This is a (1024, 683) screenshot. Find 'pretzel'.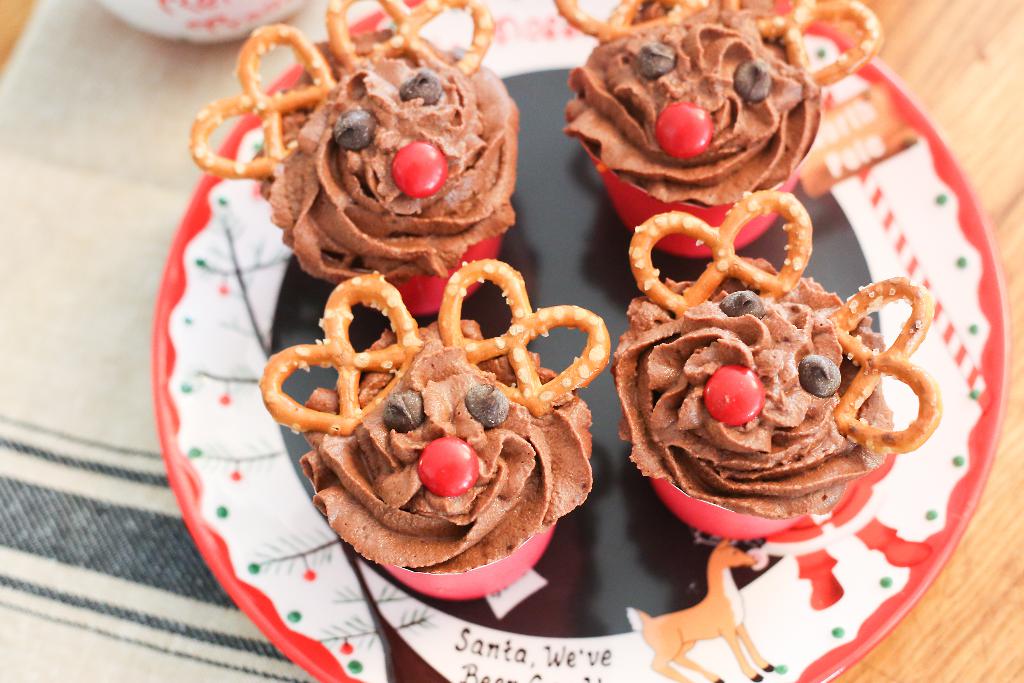
Bounding box: box(548, 0, 710, 42).
